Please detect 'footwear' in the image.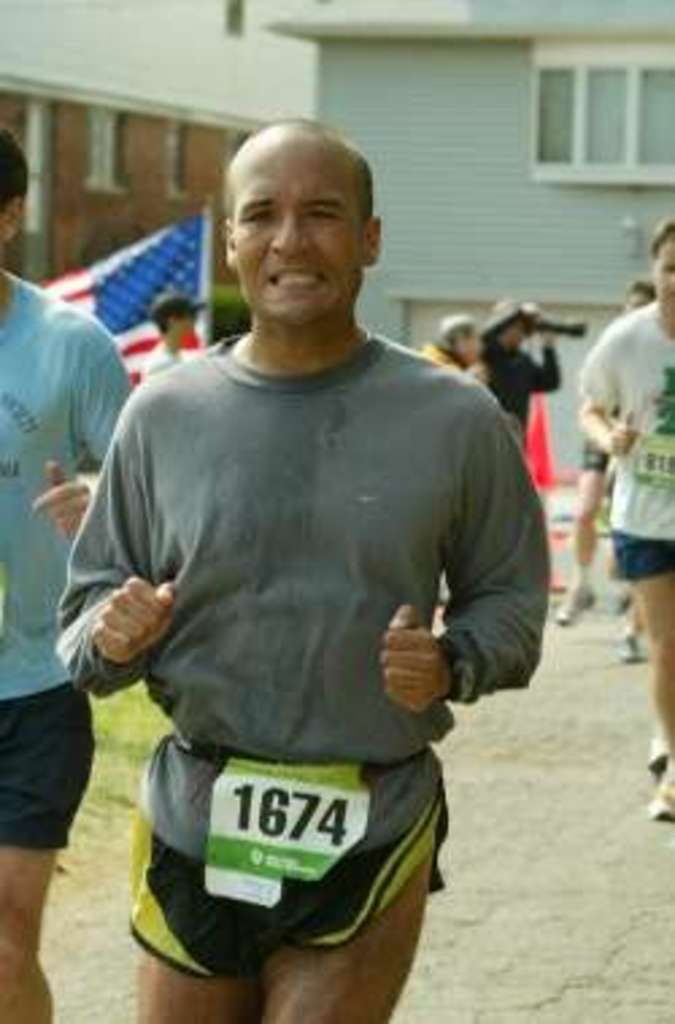
[626,624,648,662].
